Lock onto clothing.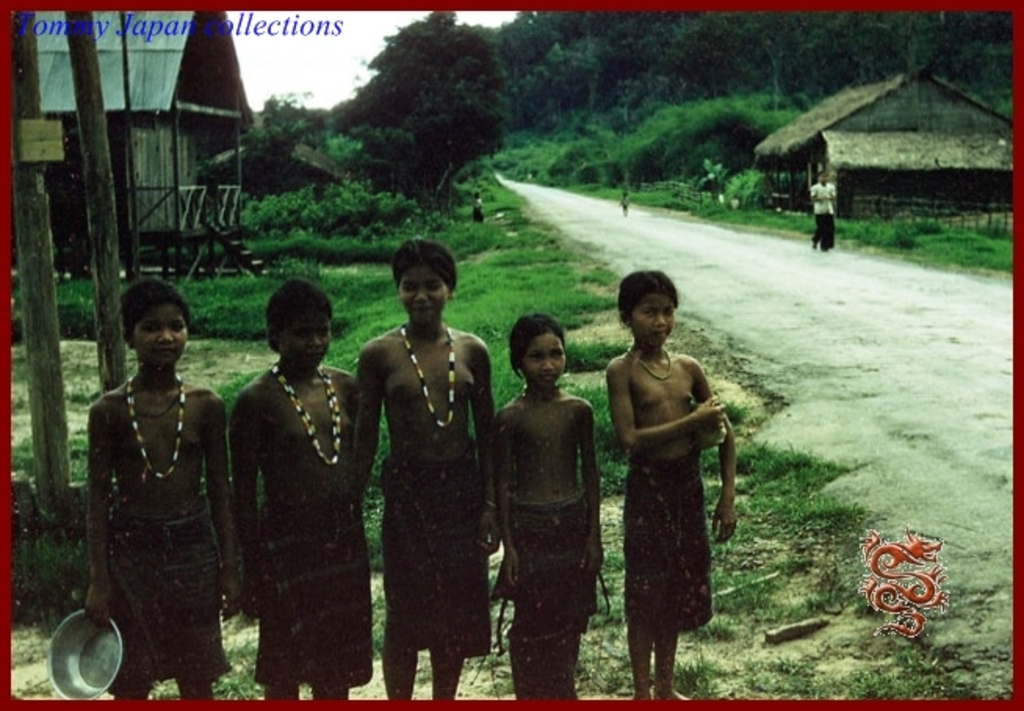
Locked: {"left": 467, "top": 196, "right": 485, "bottom": 221}.
